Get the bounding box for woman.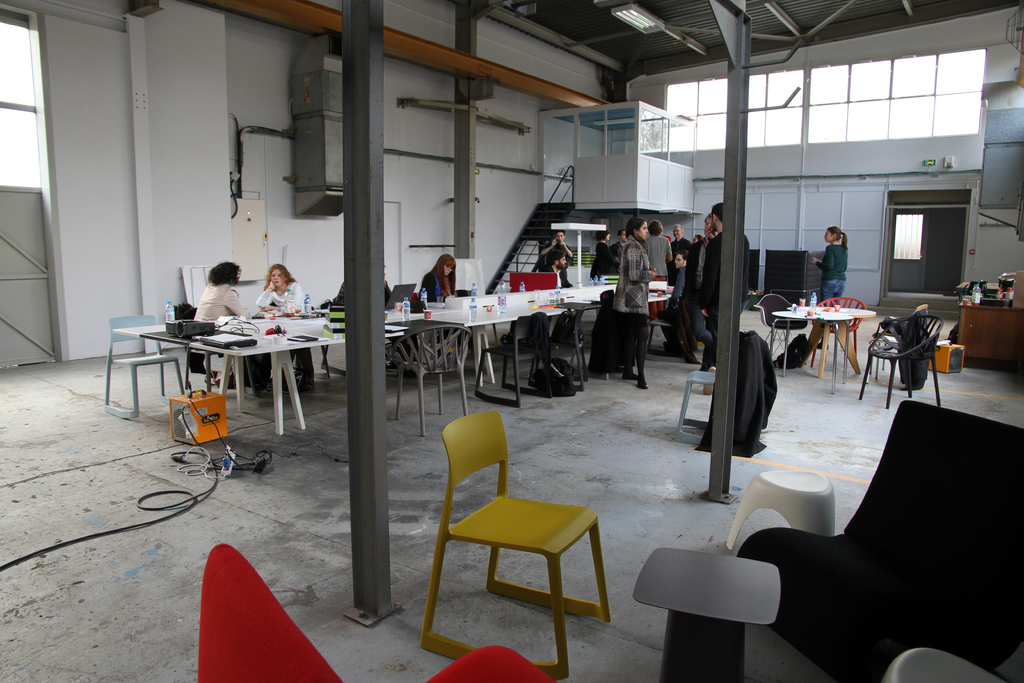
box(619, 217, 650, 387).
